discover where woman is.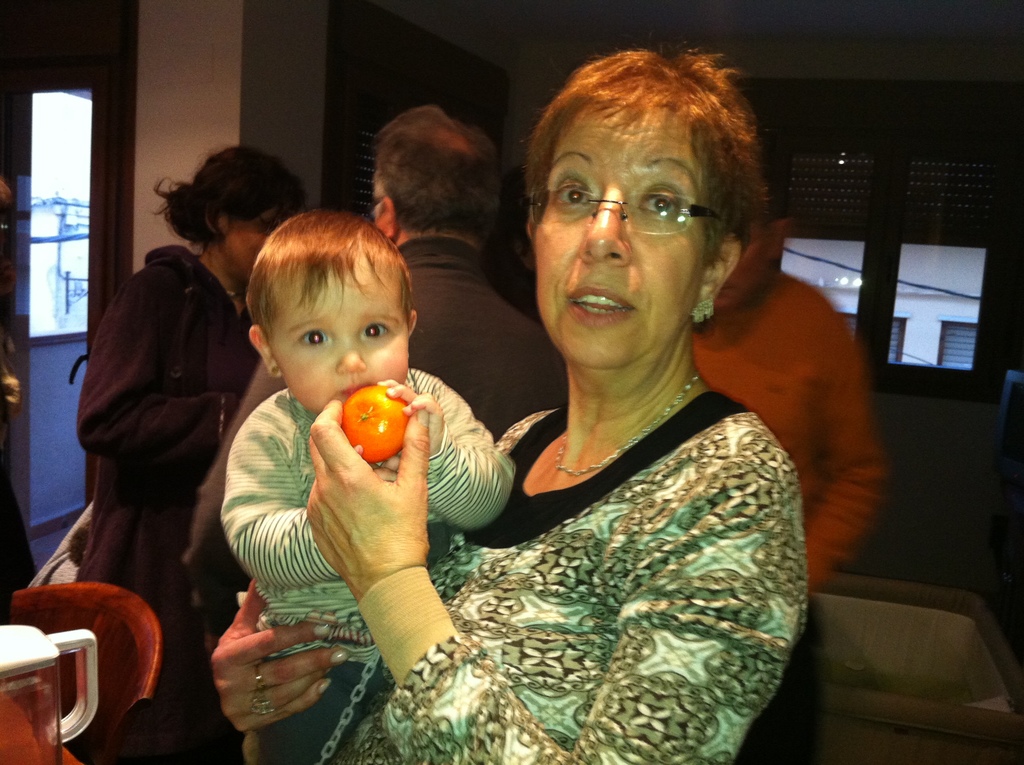
Discovered at {"x1": 232, "y1": 88, "x2": 833, "y2": 745}.
